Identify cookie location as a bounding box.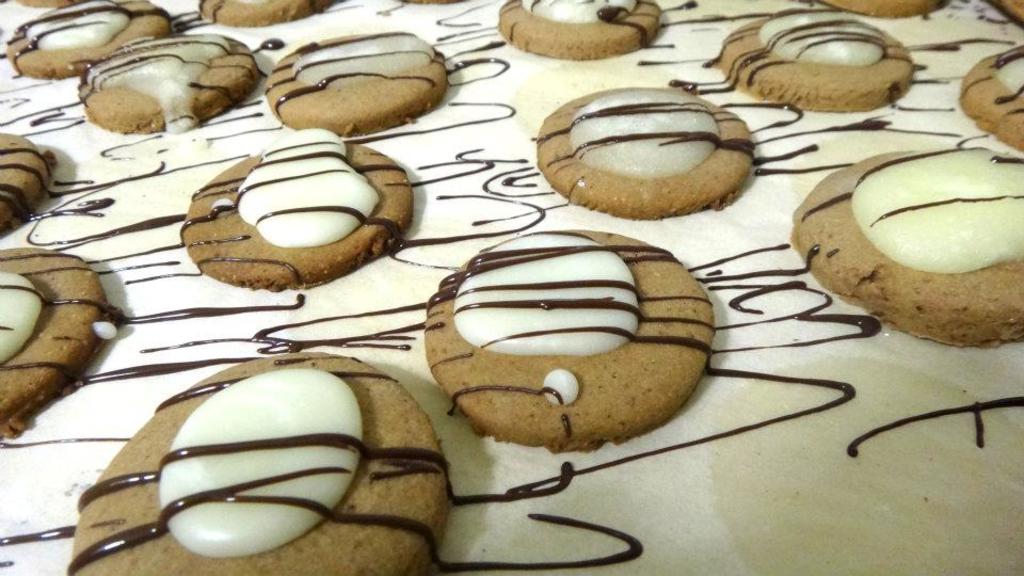
l=959, t=41, r=1023, b=150.
